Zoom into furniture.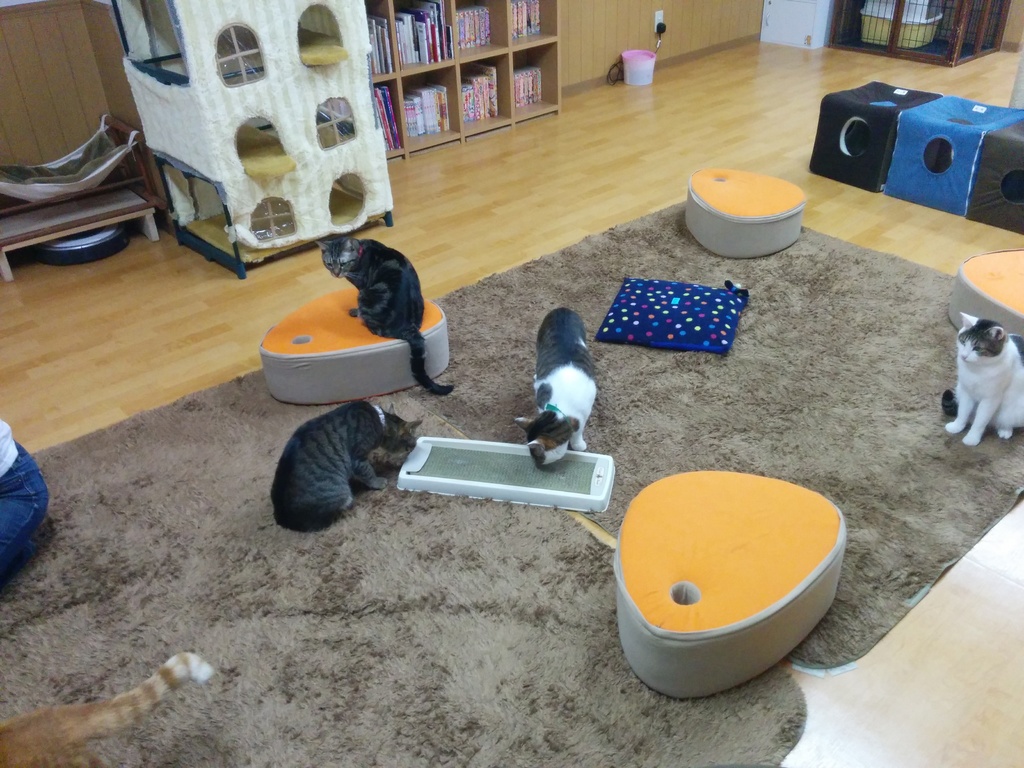
Zoom target: bbox(364, 3, 558, 161).
